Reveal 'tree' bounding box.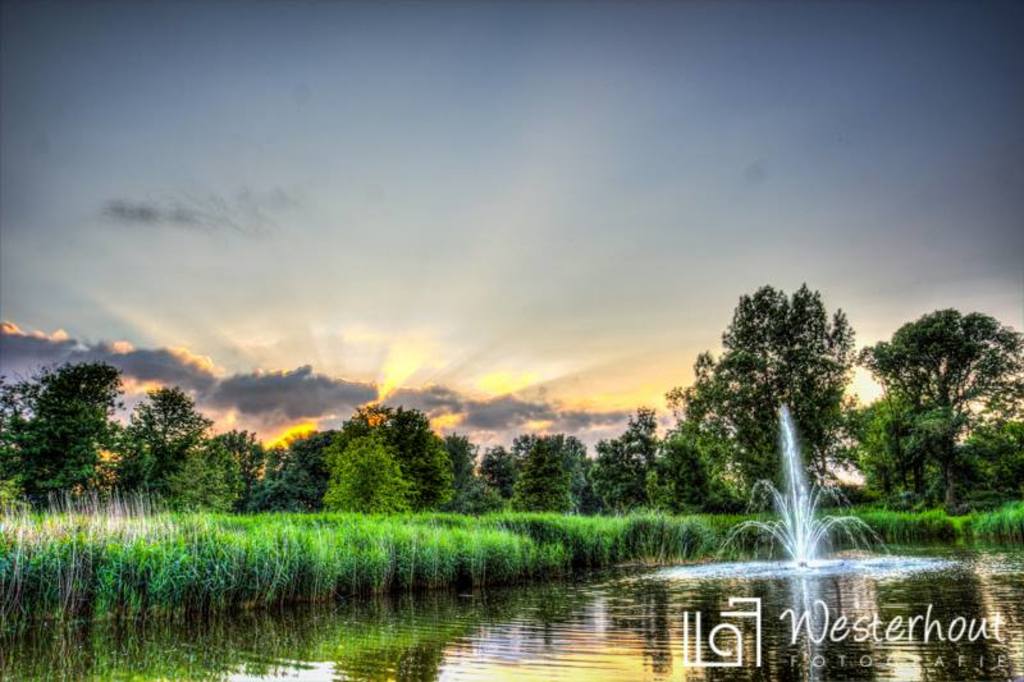
Revealed: {"x1": 673, "y1": 282, "x2": 841, "y2": 514}.
